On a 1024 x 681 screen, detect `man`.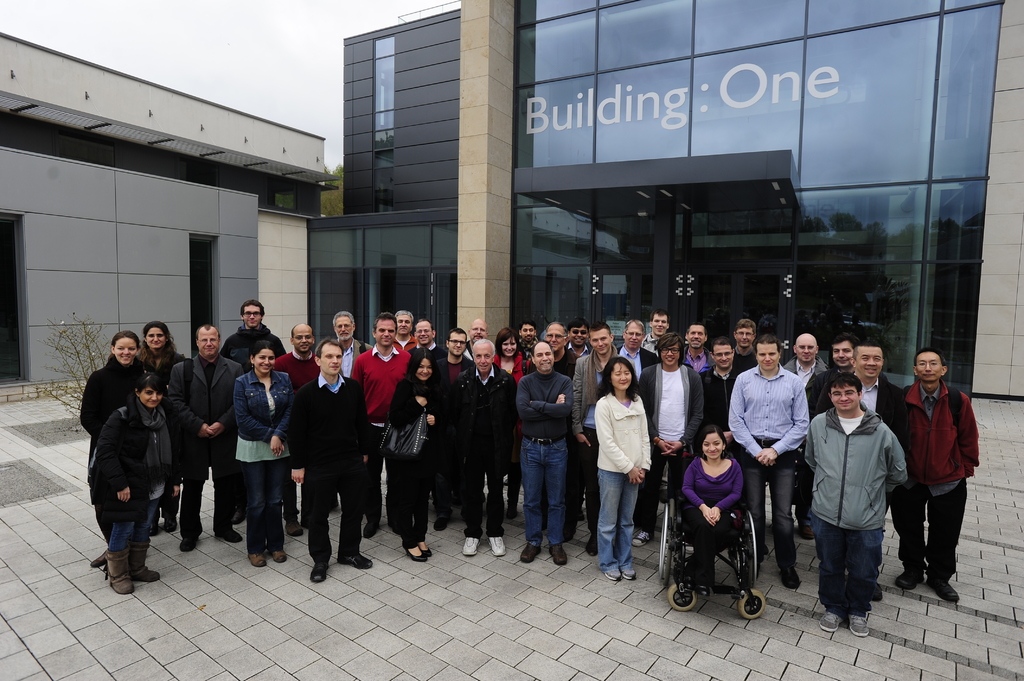
392:309:413:352.
